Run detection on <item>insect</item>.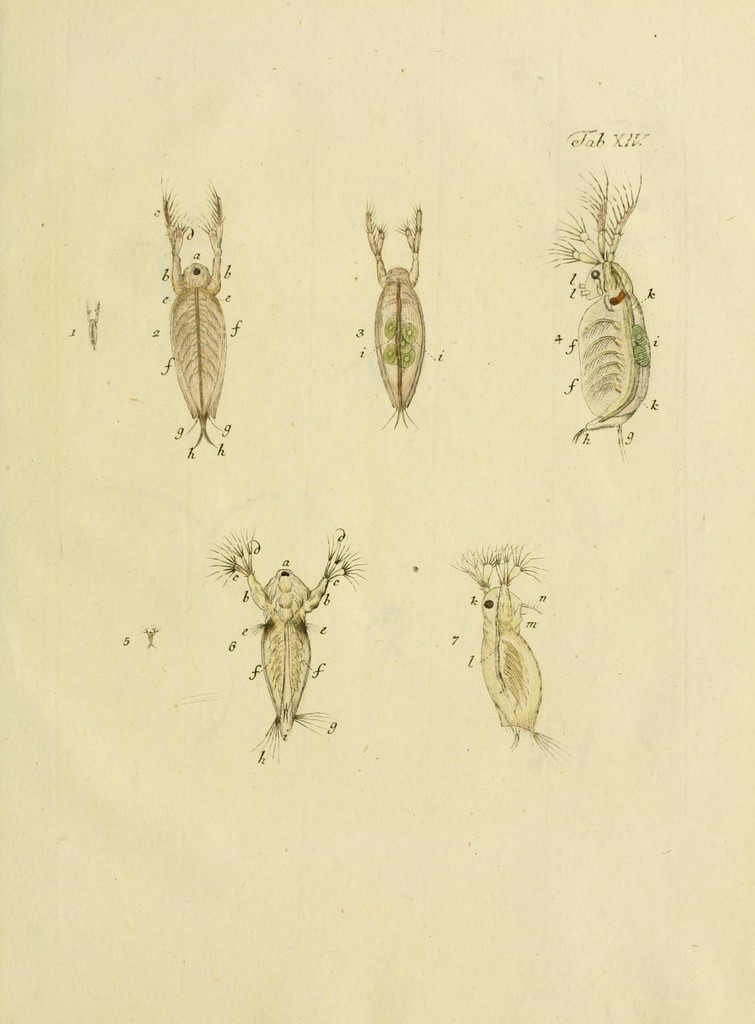
Result: [363, 205, 424, 431].
